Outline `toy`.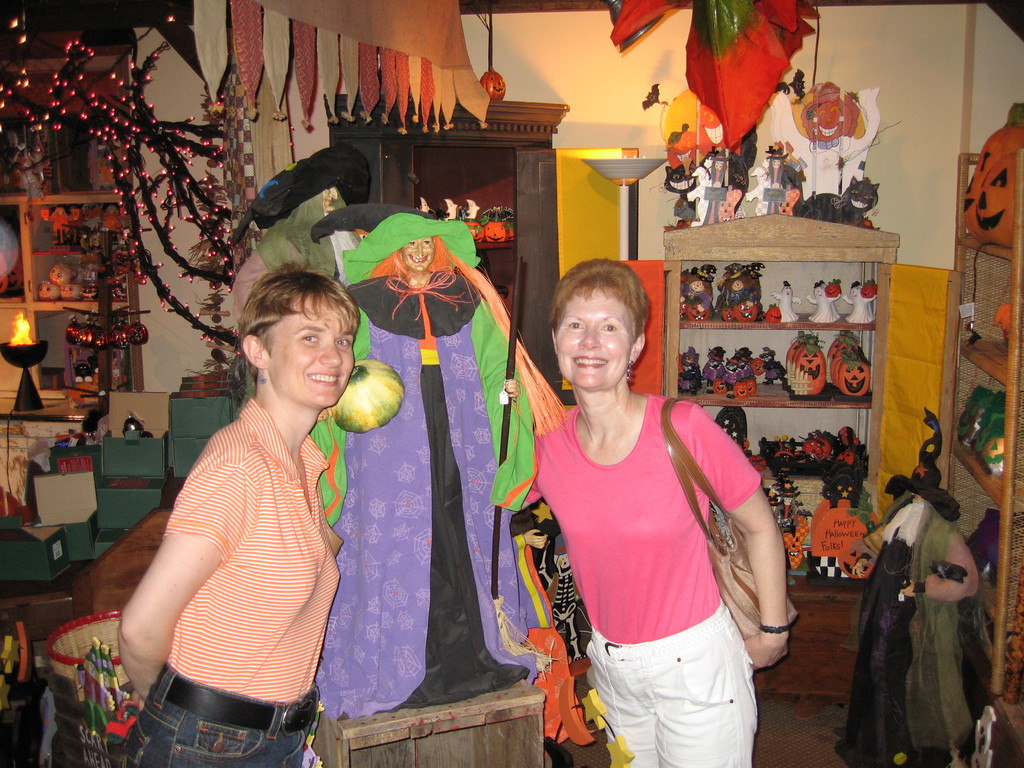
Outline: (765,304,781,321).
